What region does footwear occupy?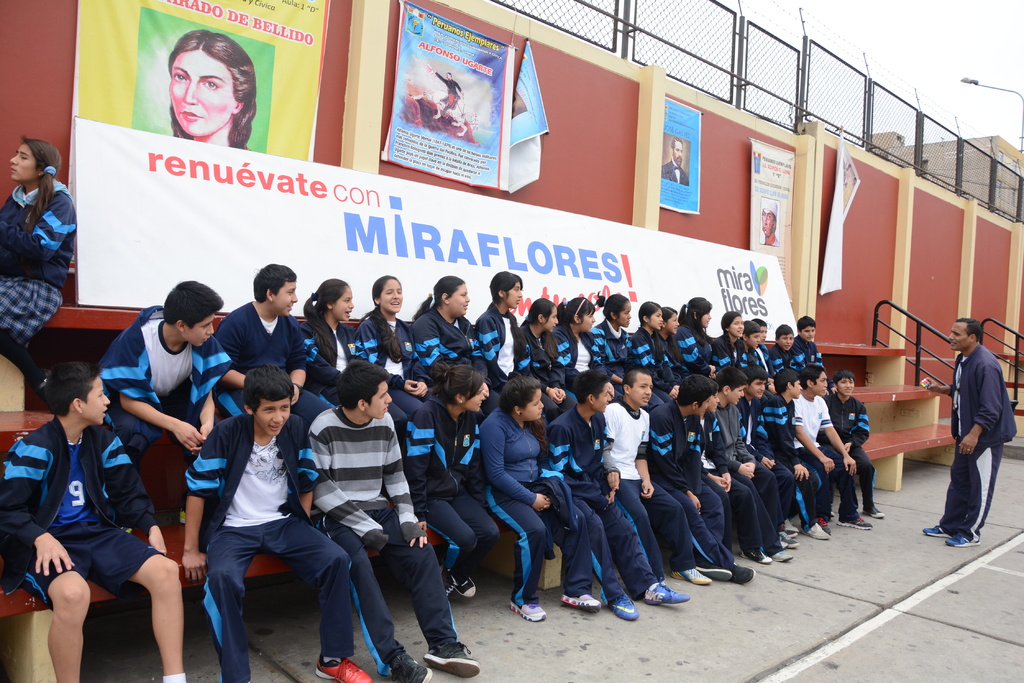
{"left": 815, "top": 517, "right": 832, "bottom": 534}.
